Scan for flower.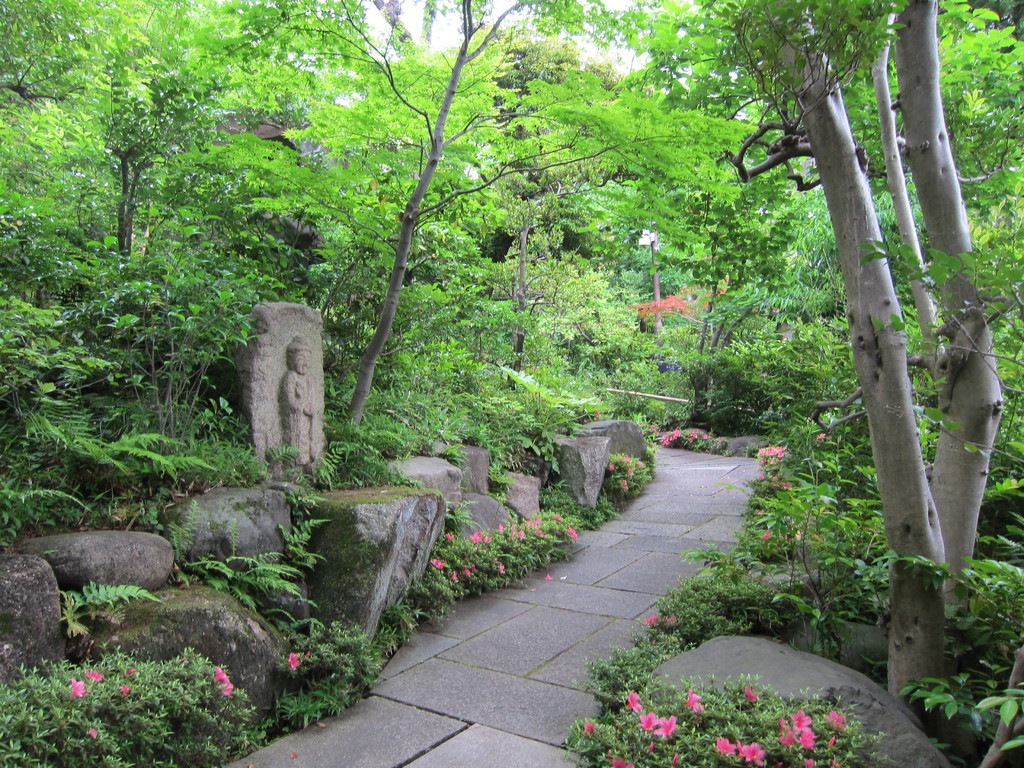
Scan result: (71, 680, 83, 696).
